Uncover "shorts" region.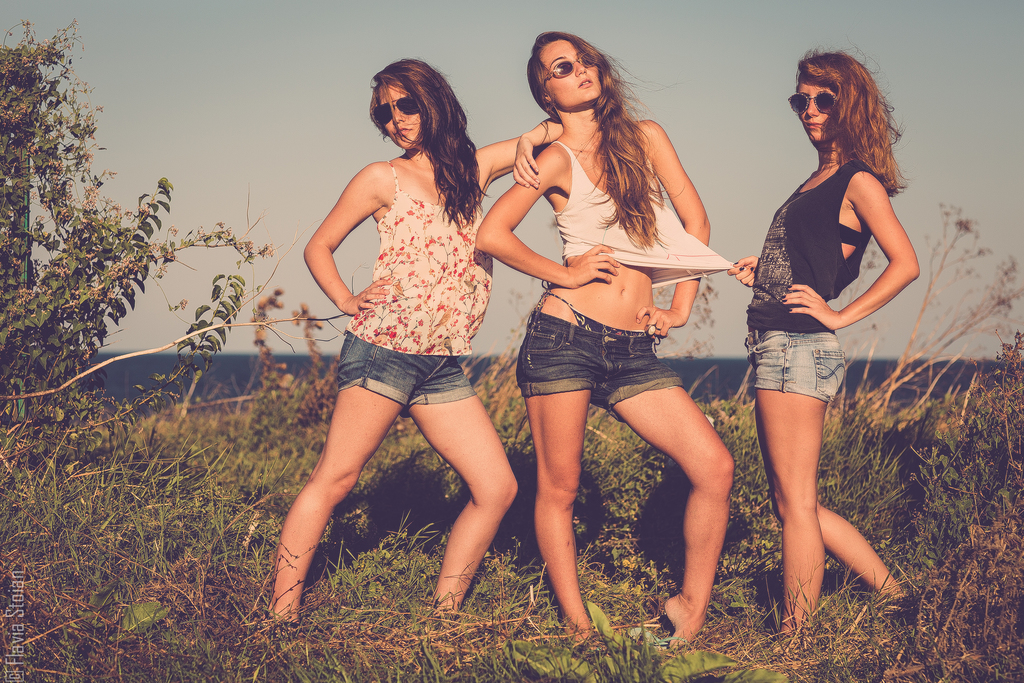
Uncovered: bbox=(516, 309, 681, 420).
